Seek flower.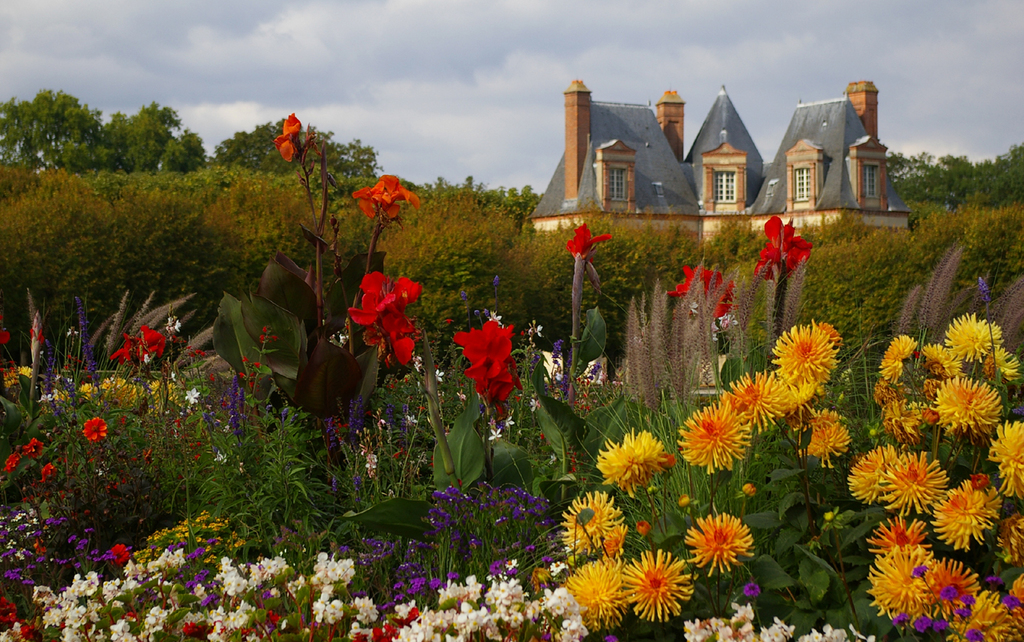
<region>595, 425, 668, 492</region>.
